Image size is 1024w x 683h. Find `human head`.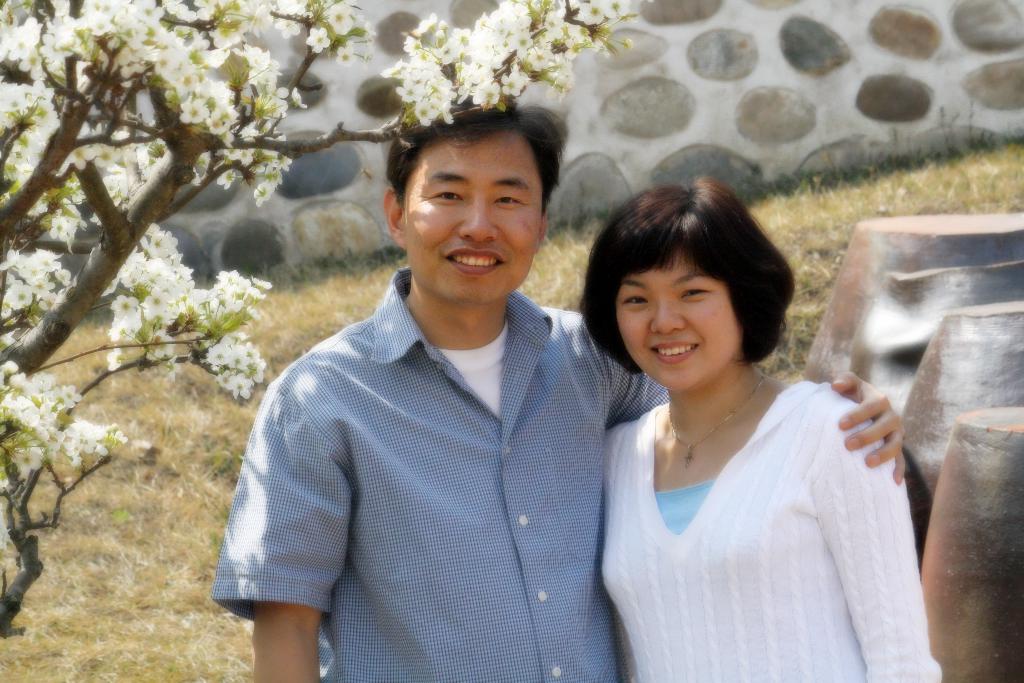
detection(387, 95, 560, 302).
